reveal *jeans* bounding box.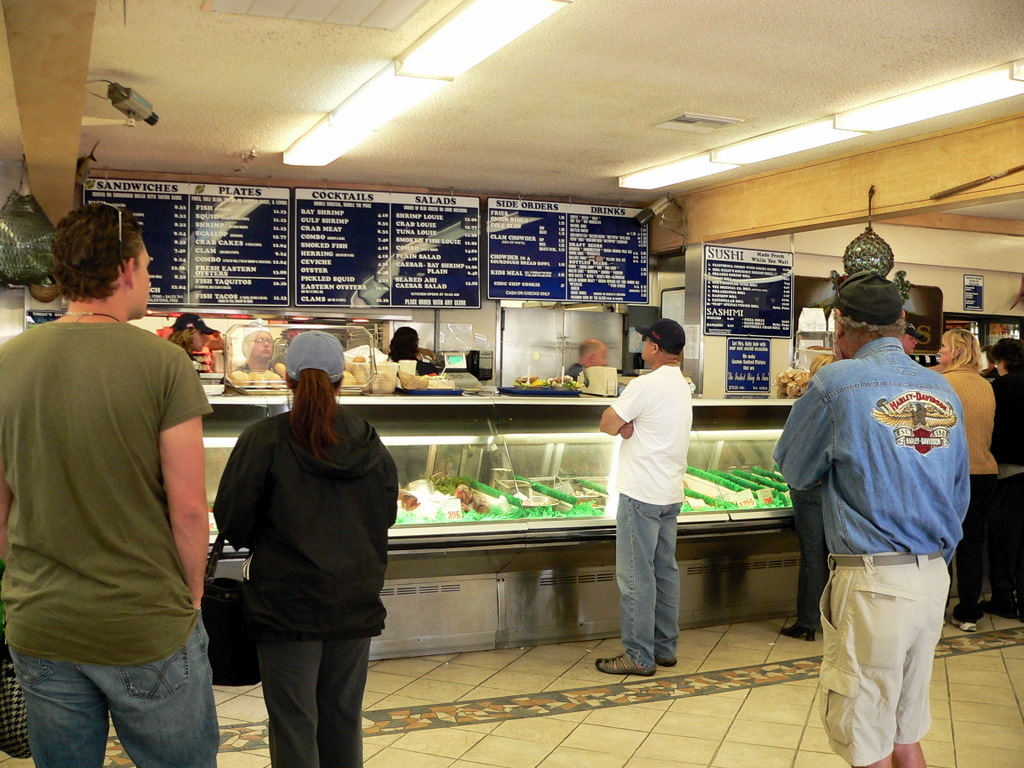
Revealed: (16,628,219,761).
